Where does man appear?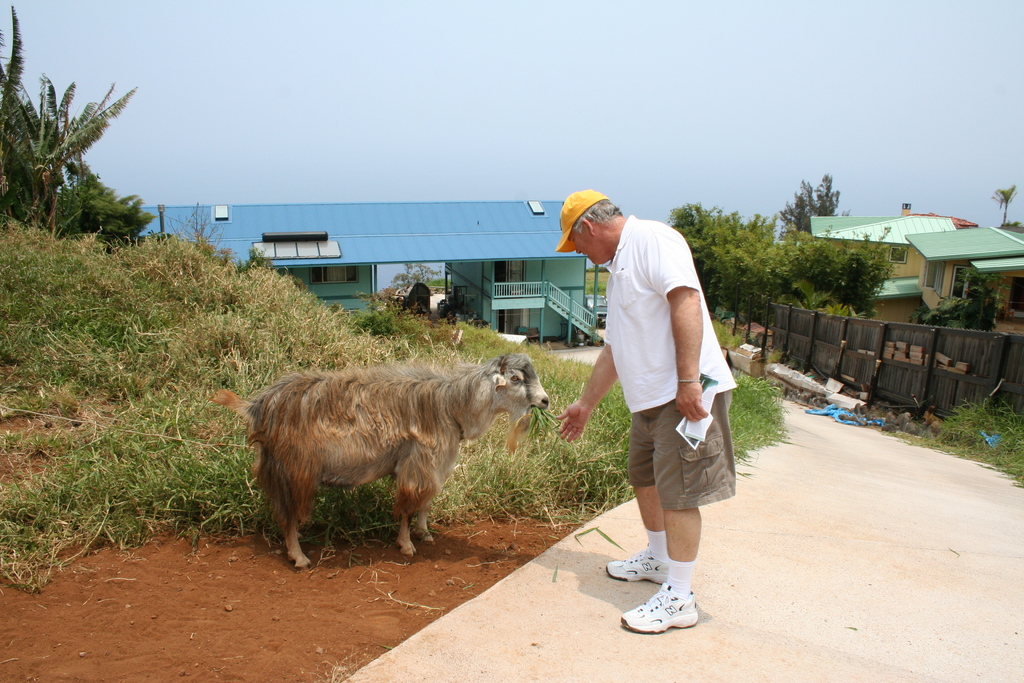
Appears at <region>560, 184, 740, 620</region>.
